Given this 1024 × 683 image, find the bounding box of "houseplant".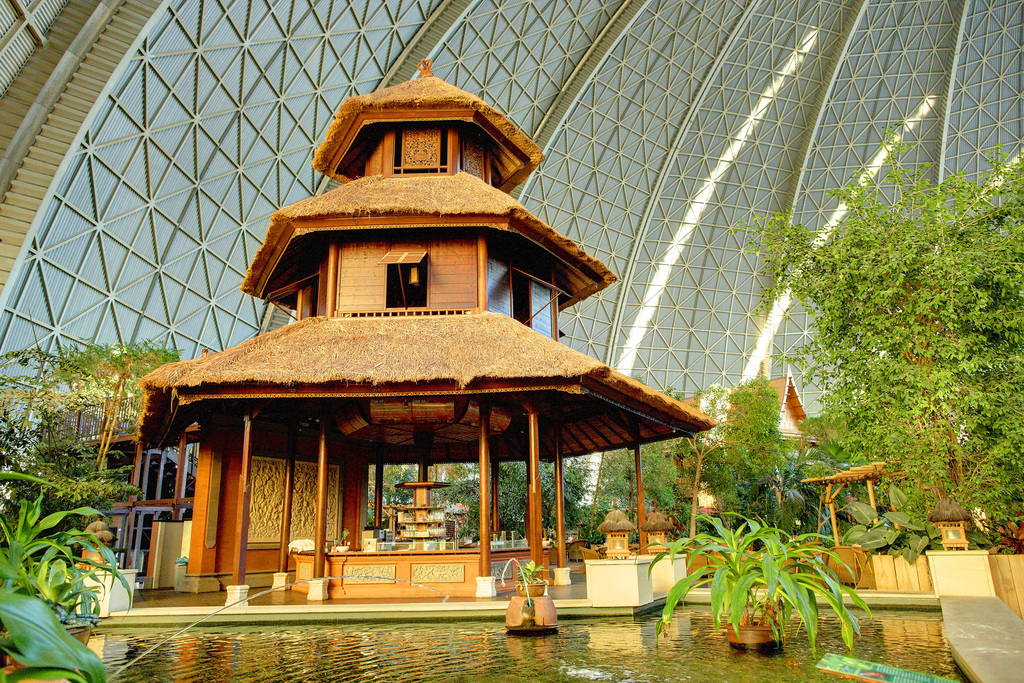
crop(628, 508, 879, 661).
